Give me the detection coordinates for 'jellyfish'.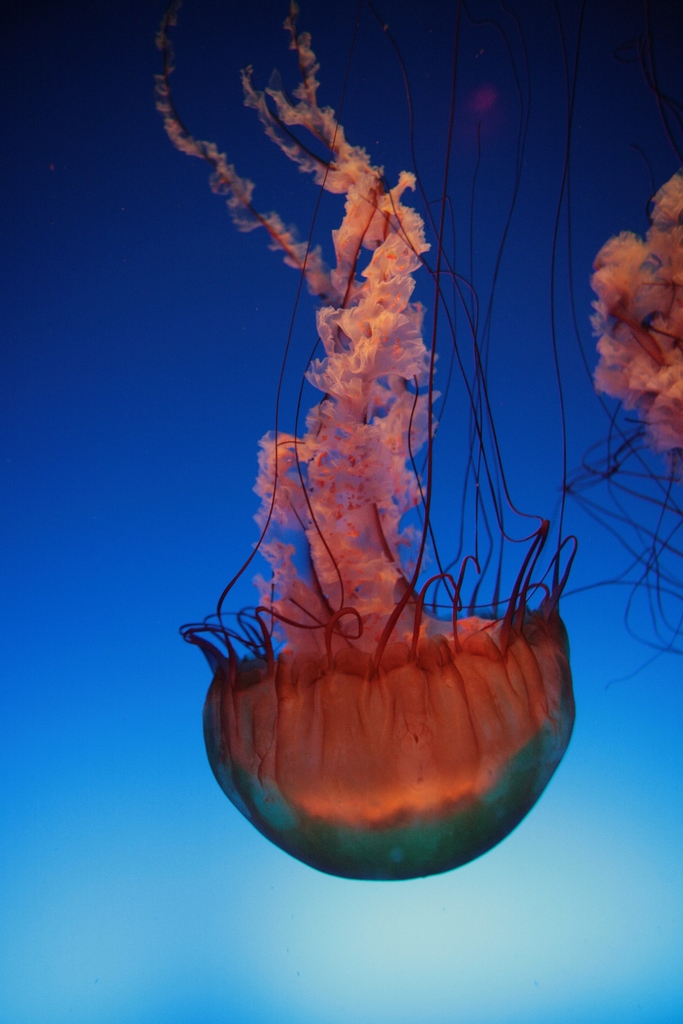
bbox=[153, 17, 628, 898].
